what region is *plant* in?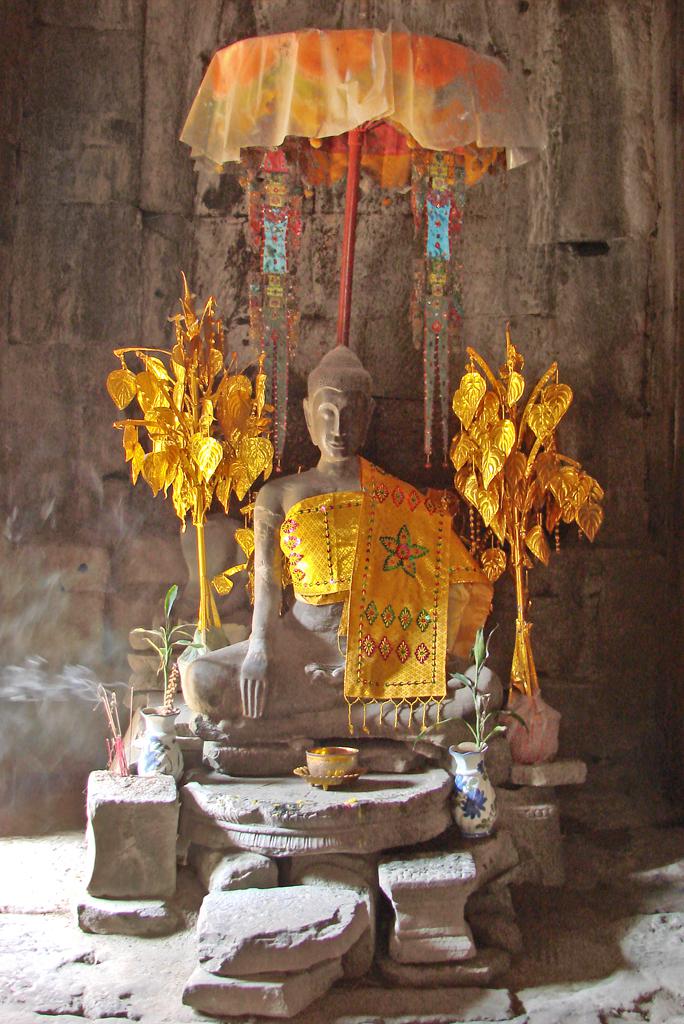
(x1=82, y1=682, x2=126, y2=764).
